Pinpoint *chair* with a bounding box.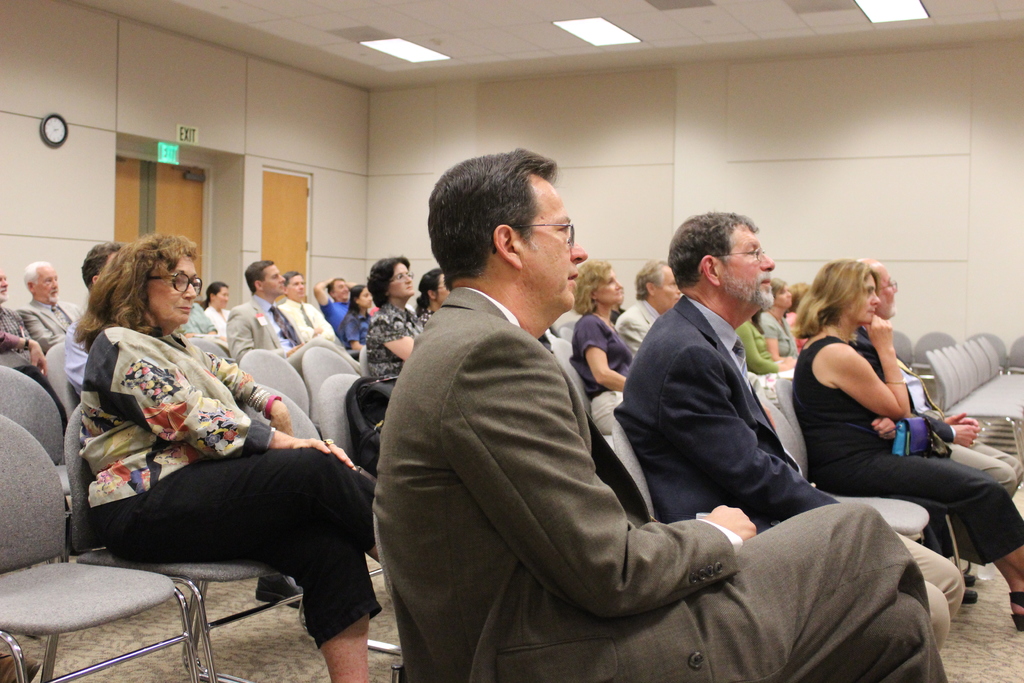
pyautogui.locateOnScreen(295, 372, 404, 657).
